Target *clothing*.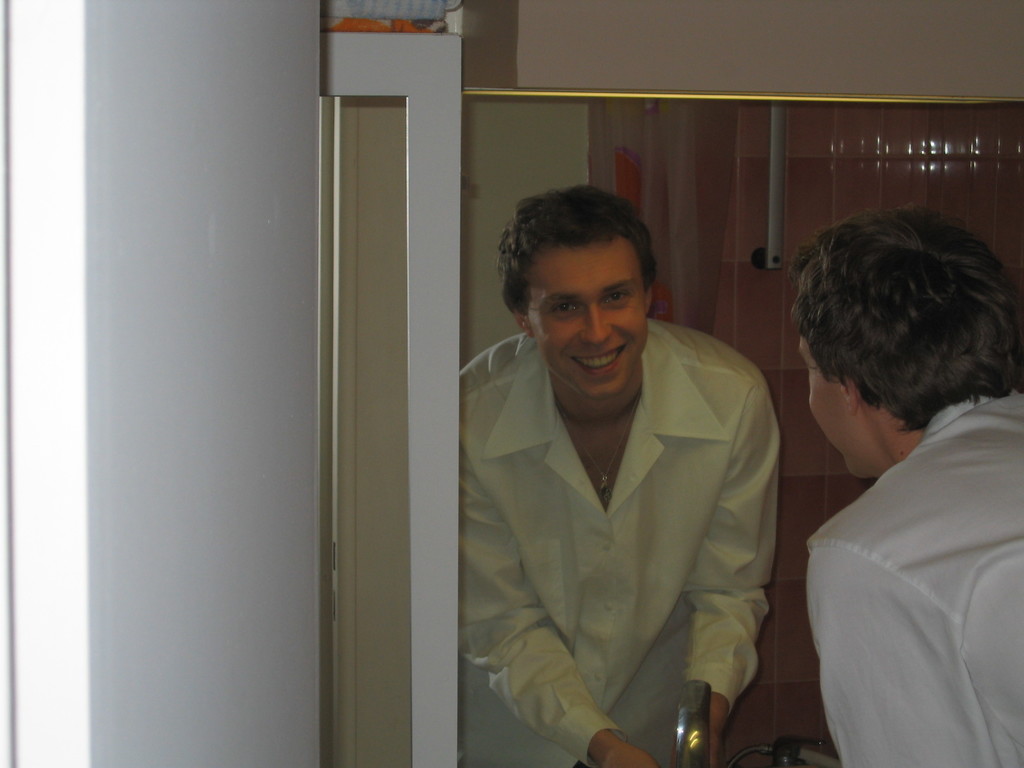
Target region: [461, 282, 795, 753].
